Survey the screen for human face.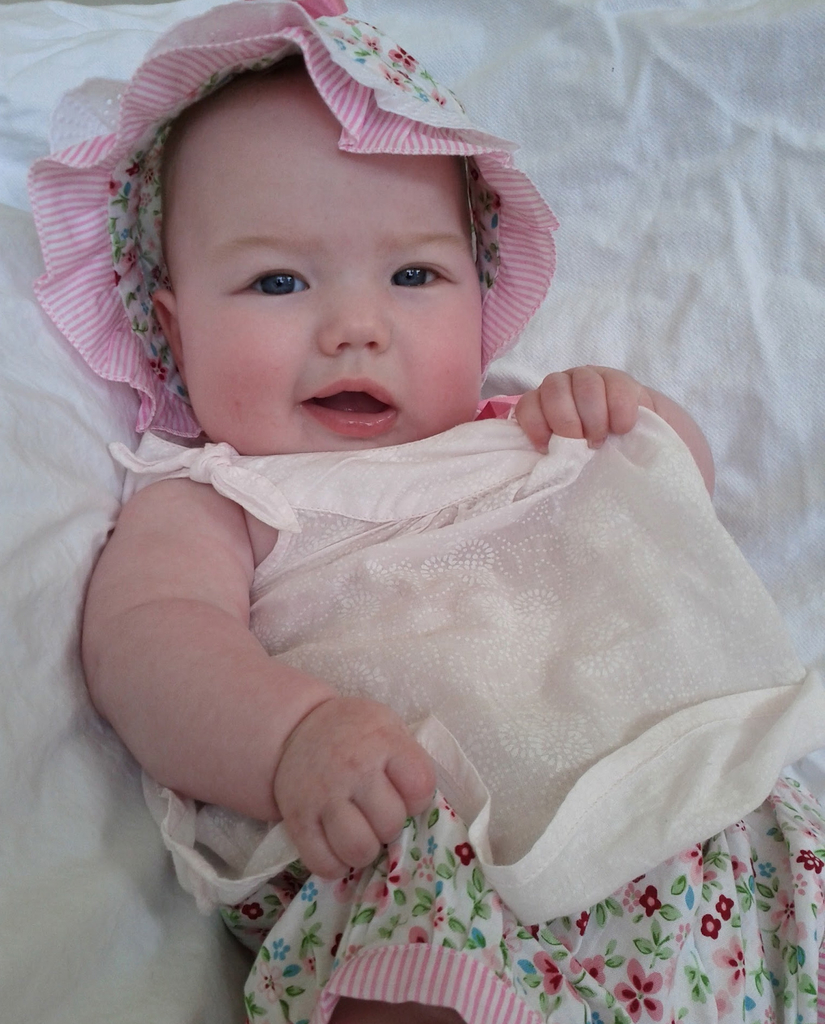
Survey found: 159:69:489:456.
